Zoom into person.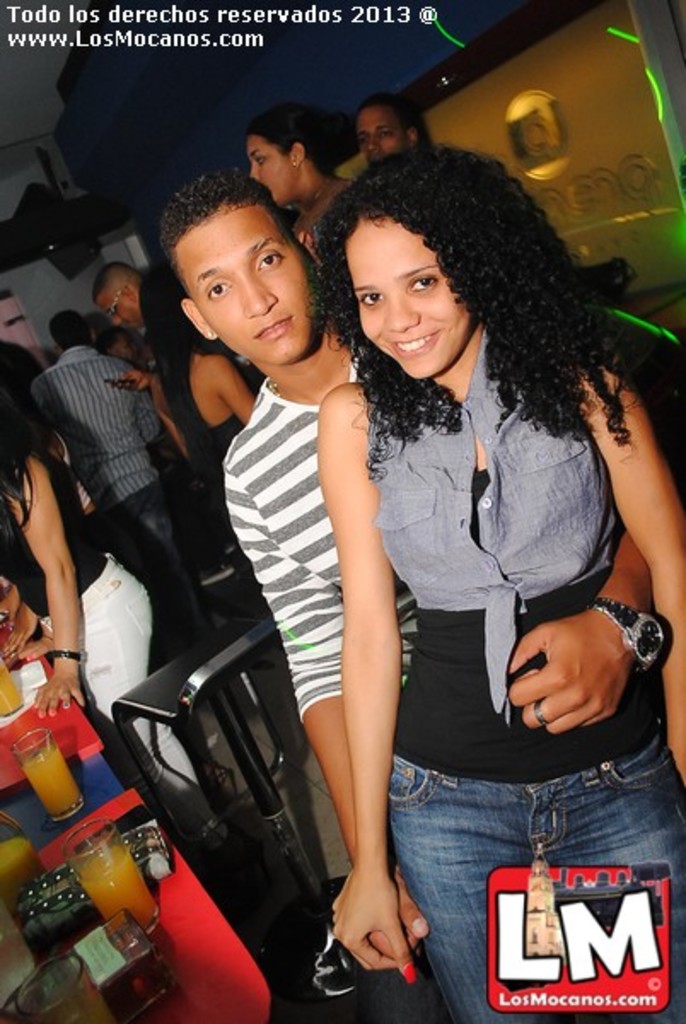
Zoom target: left=157, top=166, right=654, bottom=969.
